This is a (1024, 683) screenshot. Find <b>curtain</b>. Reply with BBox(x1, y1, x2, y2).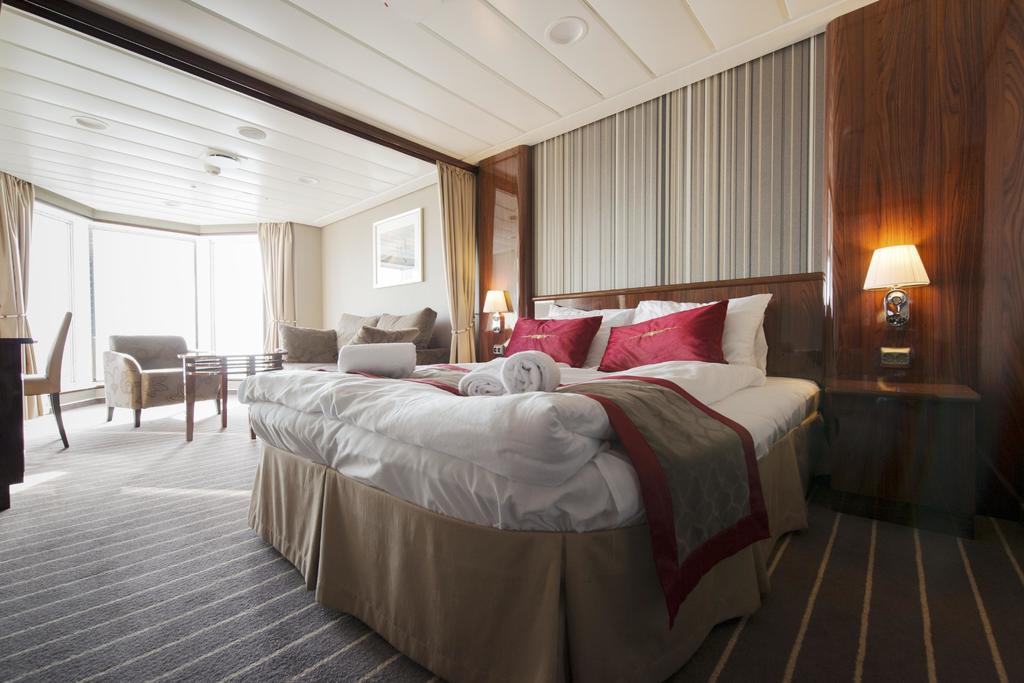
BBox(440, 163, 479, 364).
